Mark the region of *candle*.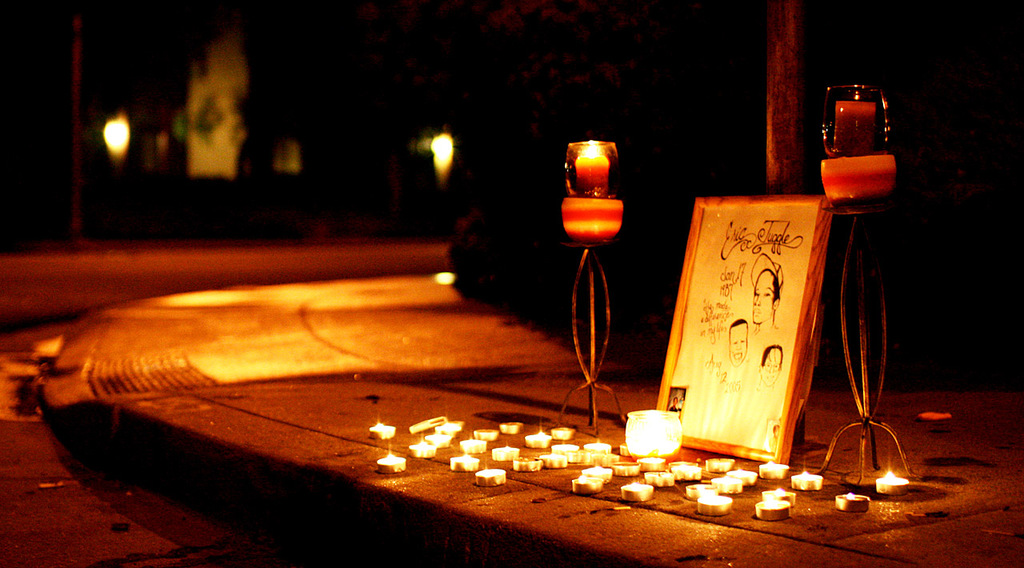
Region: {"x1": 648, "y1": 474, "x2": 680, "y2": 493}.
